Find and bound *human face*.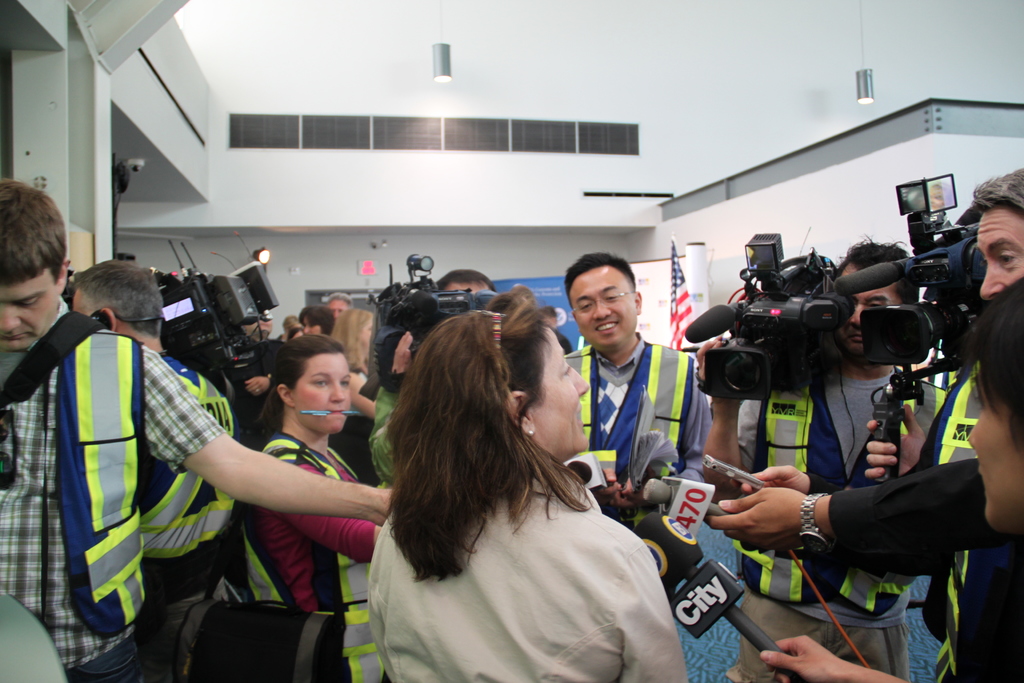
Bound: BBox(513, 322, 589, 449).
